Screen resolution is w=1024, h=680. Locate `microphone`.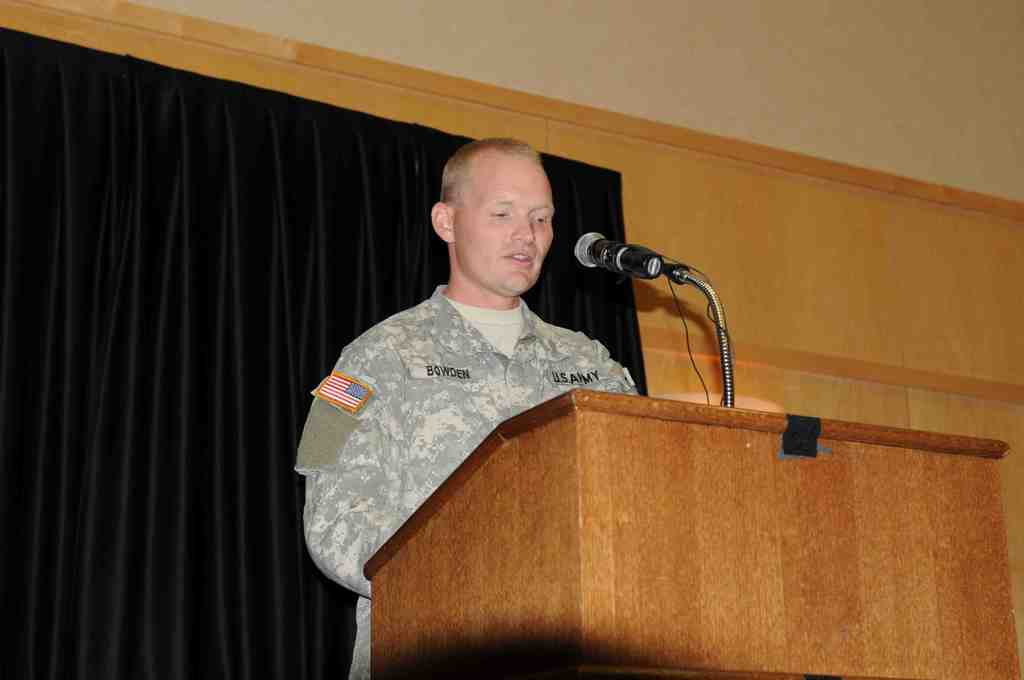
x1=575, y1=228, x2=696, y2=302.
